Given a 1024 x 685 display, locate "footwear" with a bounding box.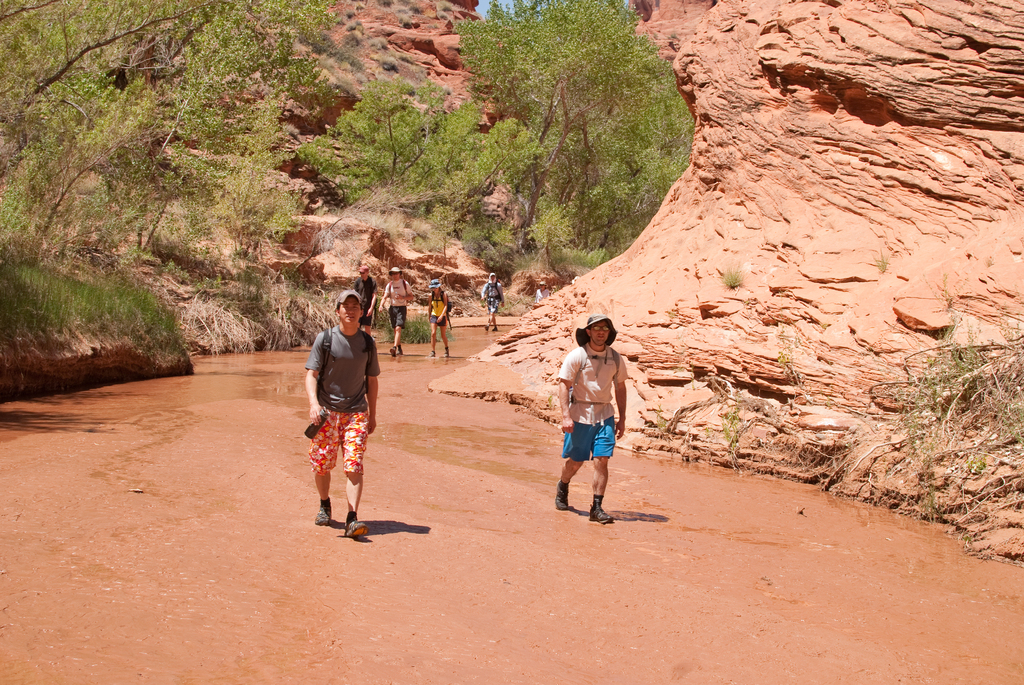
Located: <region>390, 350, 396, 358</region>.
